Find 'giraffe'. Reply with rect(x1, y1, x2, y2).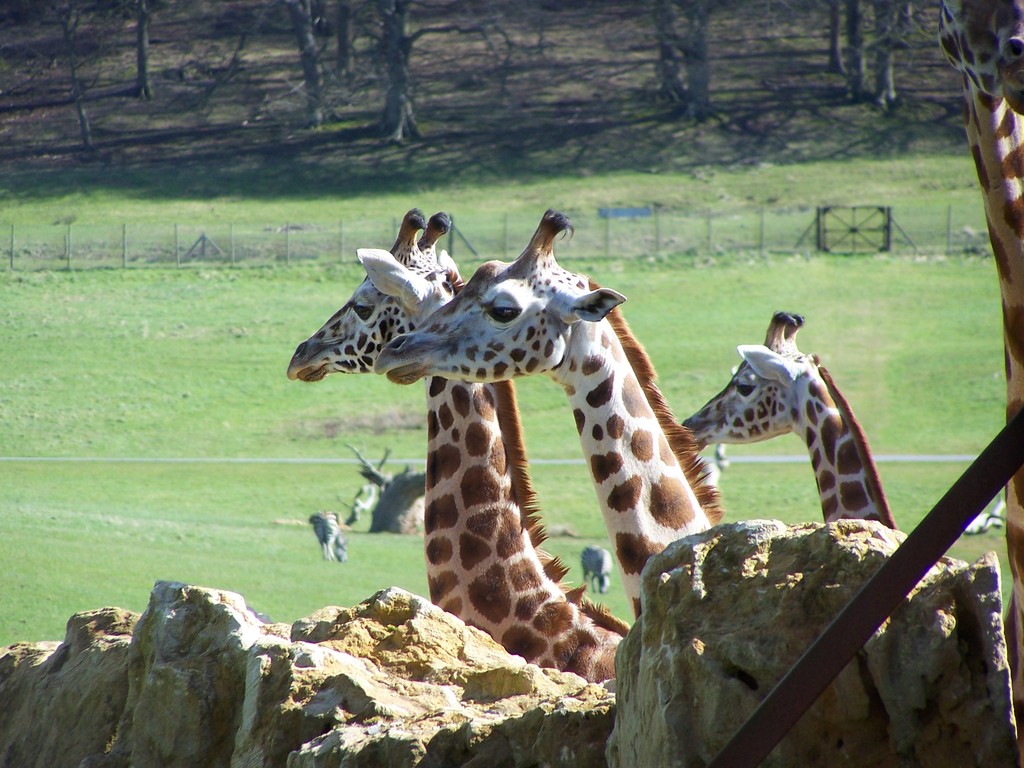
rect(282, 208, 631, 683).
